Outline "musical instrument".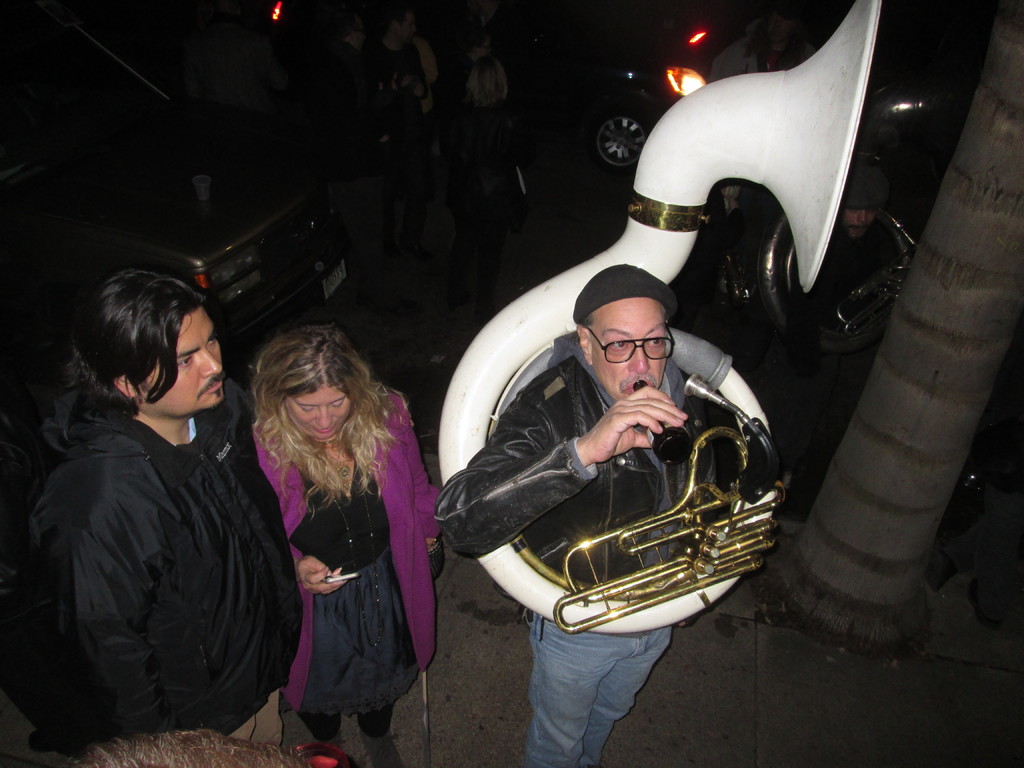
Outline: region(507, 371, 785, 637).
